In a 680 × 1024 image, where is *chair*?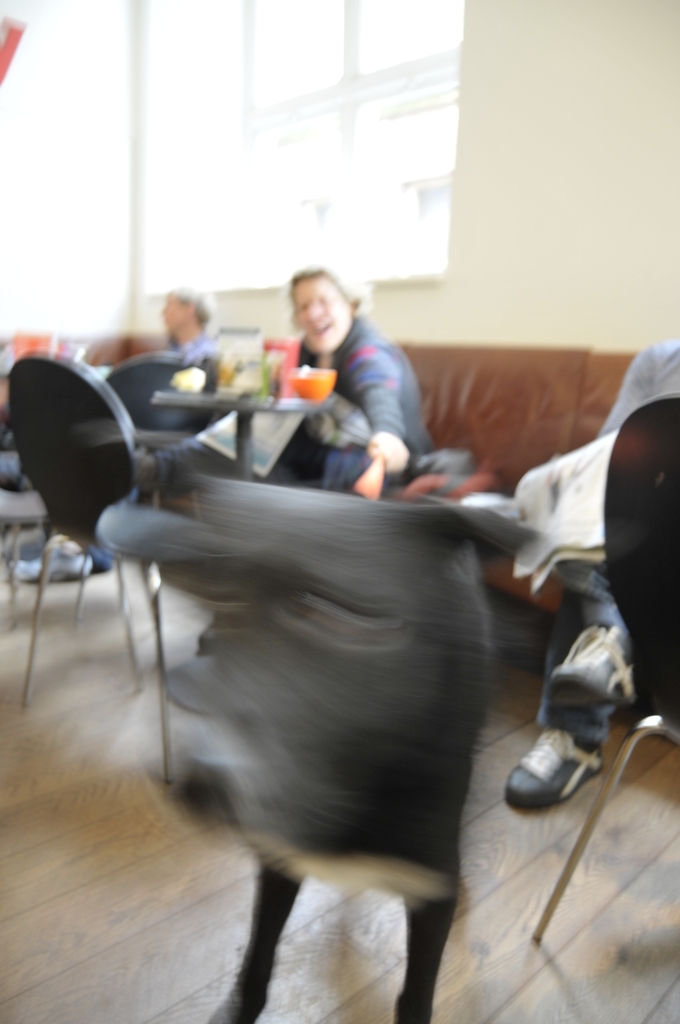
pyautogui.locateOnScreen(528, 388, 679, 946).
